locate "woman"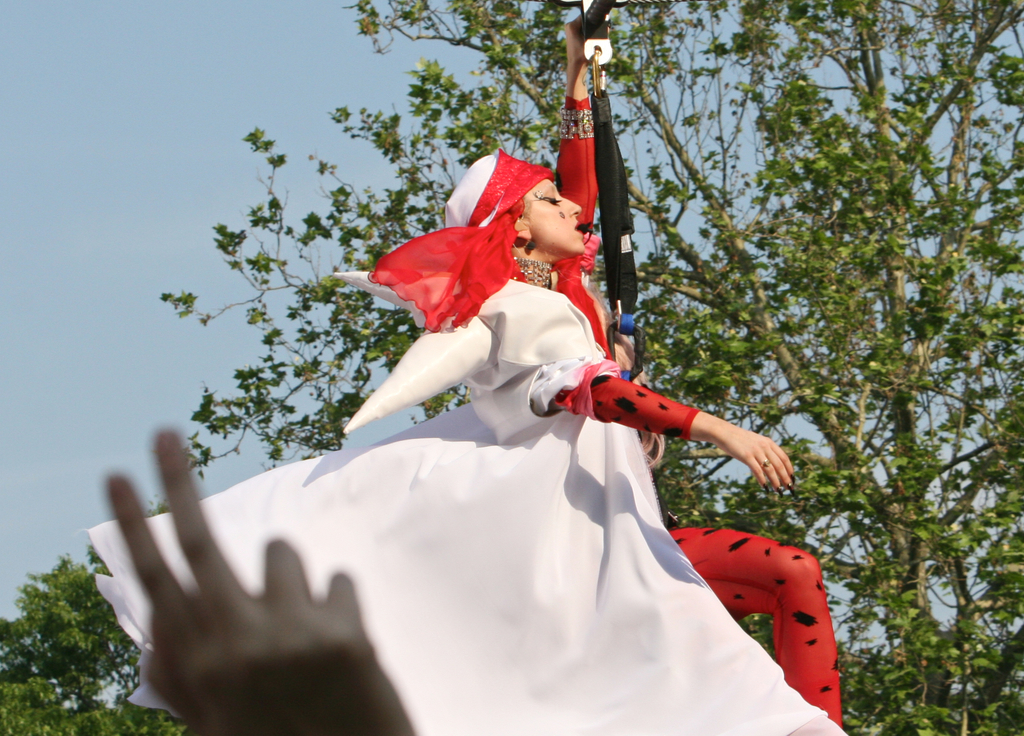
bbox=(154, 122, 822, 729)
